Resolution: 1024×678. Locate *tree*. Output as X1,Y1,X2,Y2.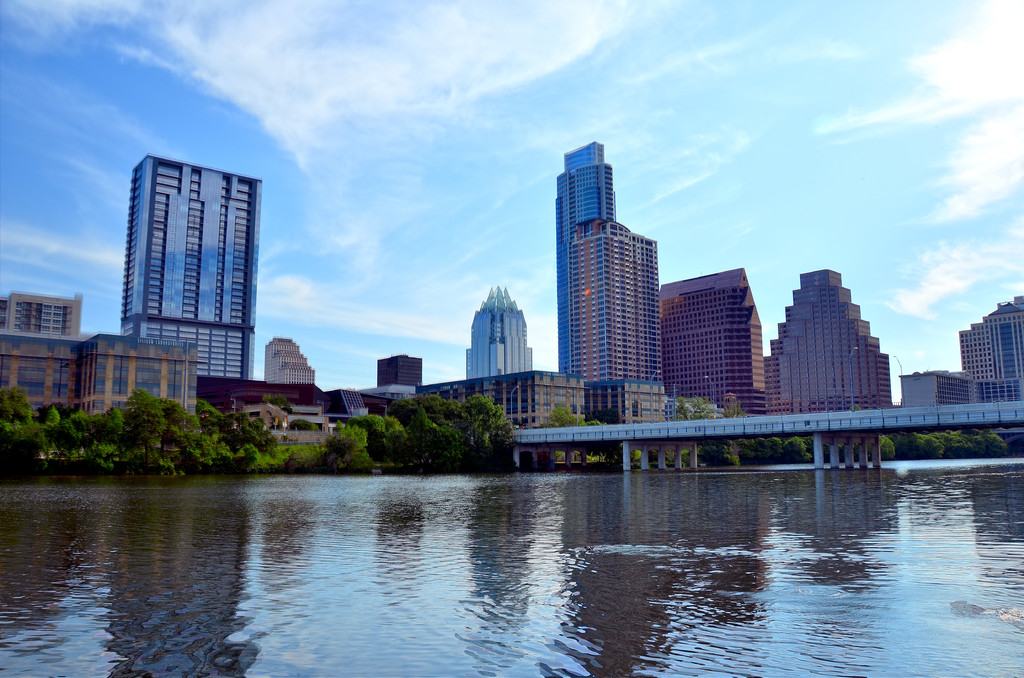
124,391,171,456.
